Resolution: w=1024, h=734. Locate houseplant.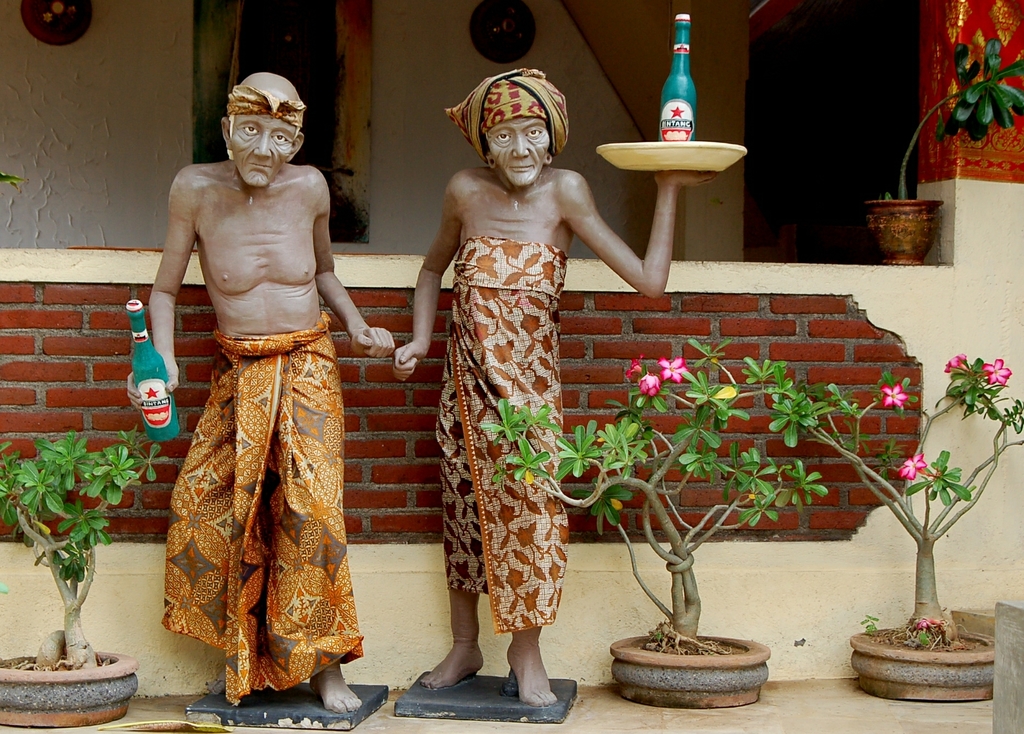
477:335:829:713.
